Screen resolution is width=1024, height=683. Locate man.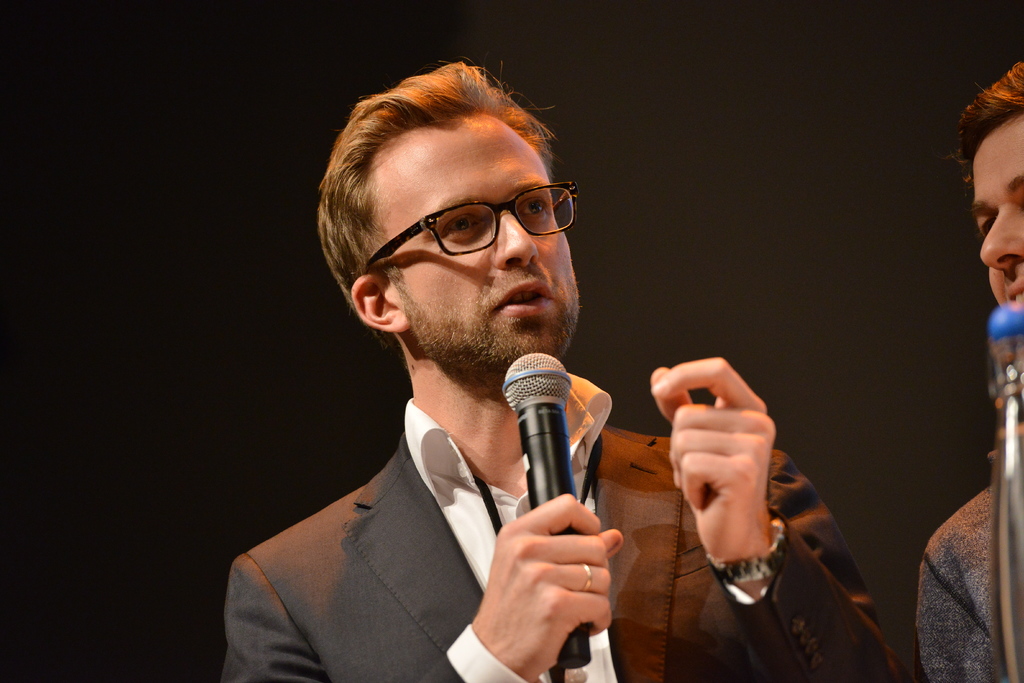
(x1=216, y1=56, x2=902, y2=682).
